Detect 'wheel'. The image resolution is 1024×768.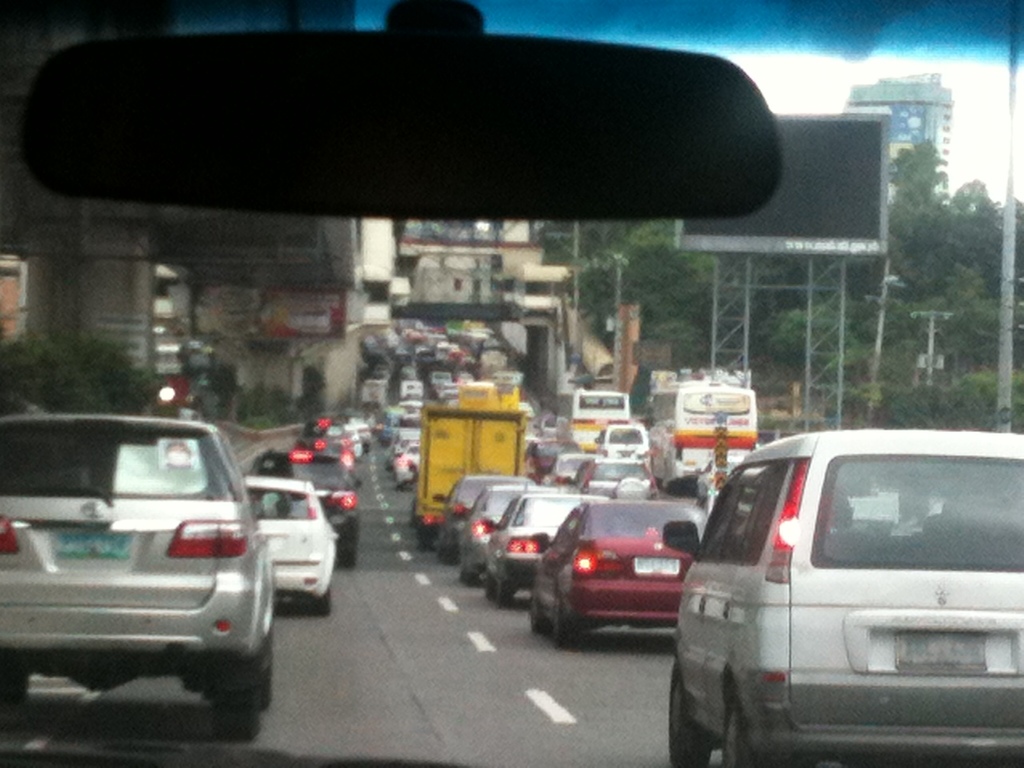
{"left": 483, "top": 570, "right": 498, "bottom": 602}.
